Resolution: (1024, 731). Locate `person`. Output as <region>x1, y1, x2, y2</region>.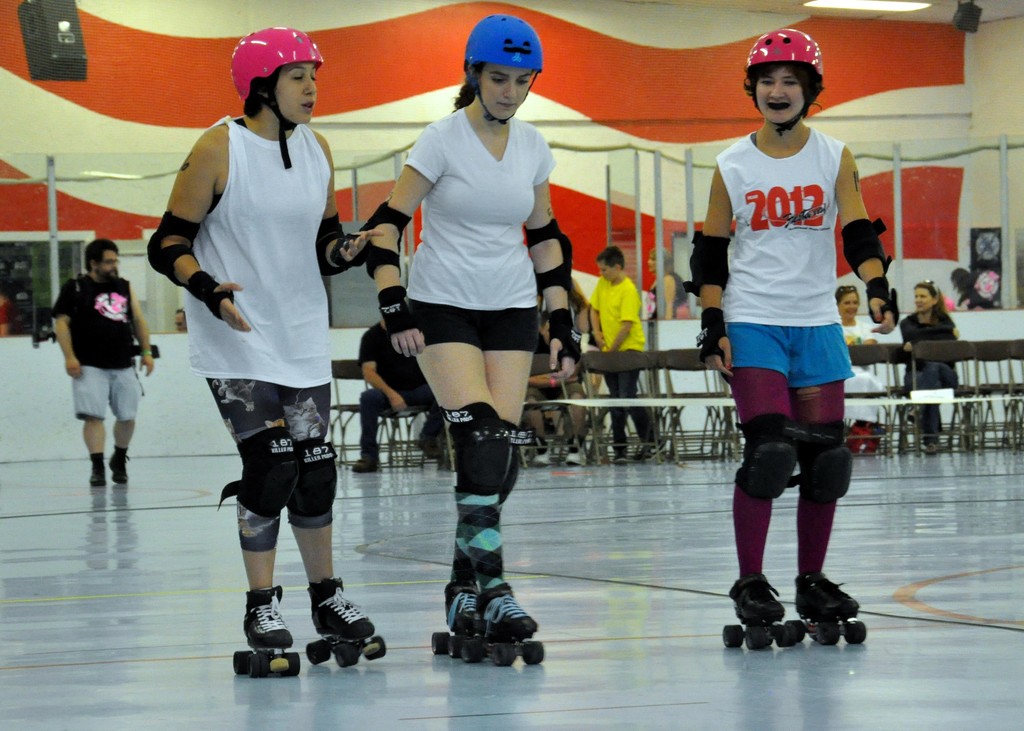
<region>49, 239, 159, 494</region>.
